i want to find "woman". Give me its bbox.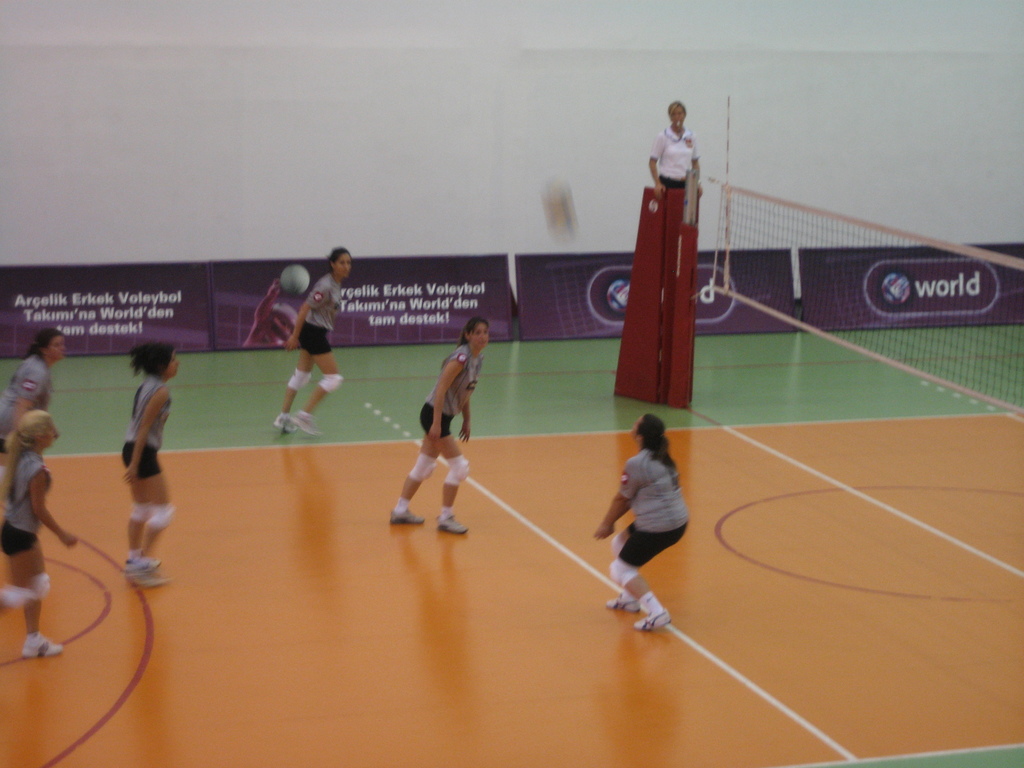
pyautogui.locateOnScreen(386, 318, 489, 537).
